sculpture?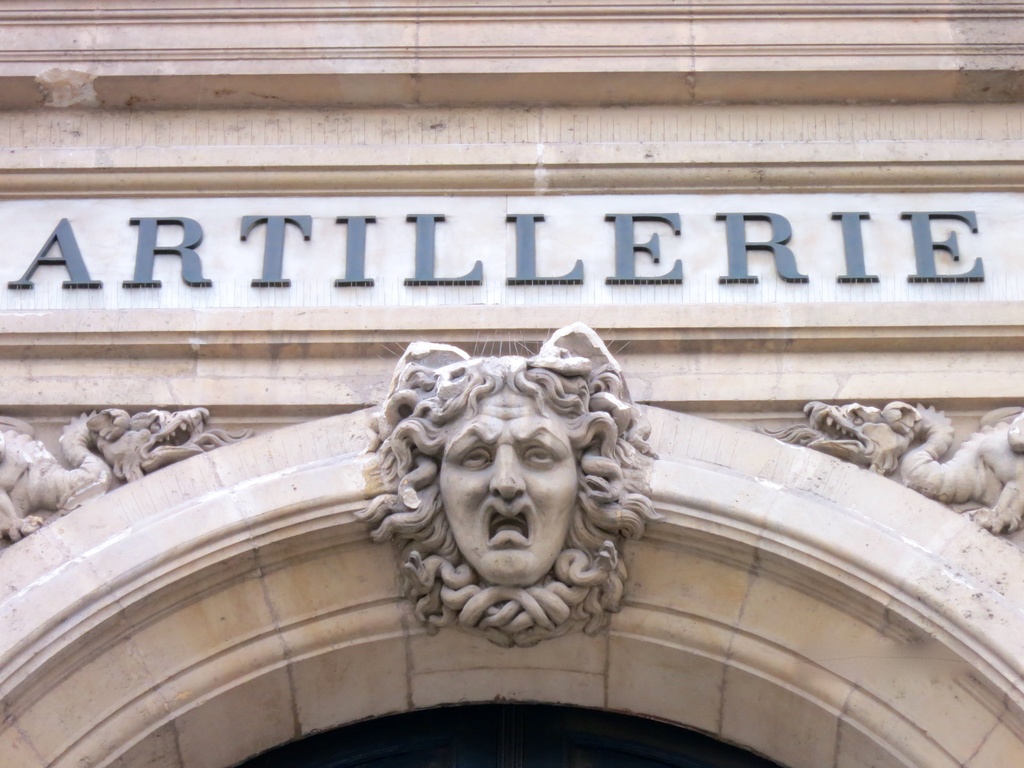
bbox(0, 410, 244, 547)
